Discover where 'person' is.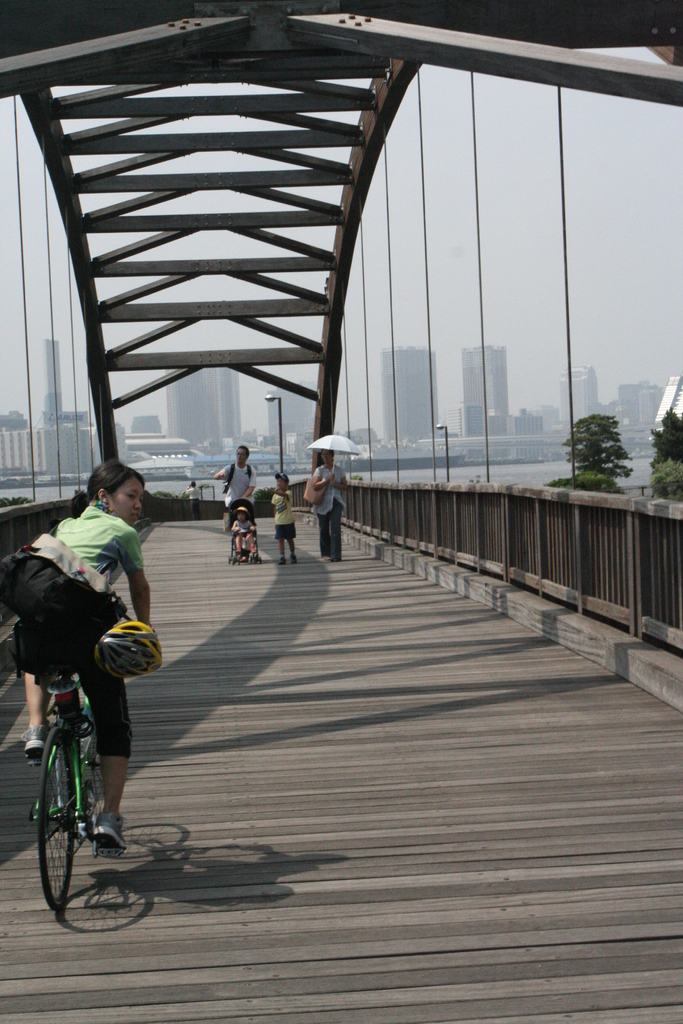
Discovered at rect(269, 474, 297, 564).
